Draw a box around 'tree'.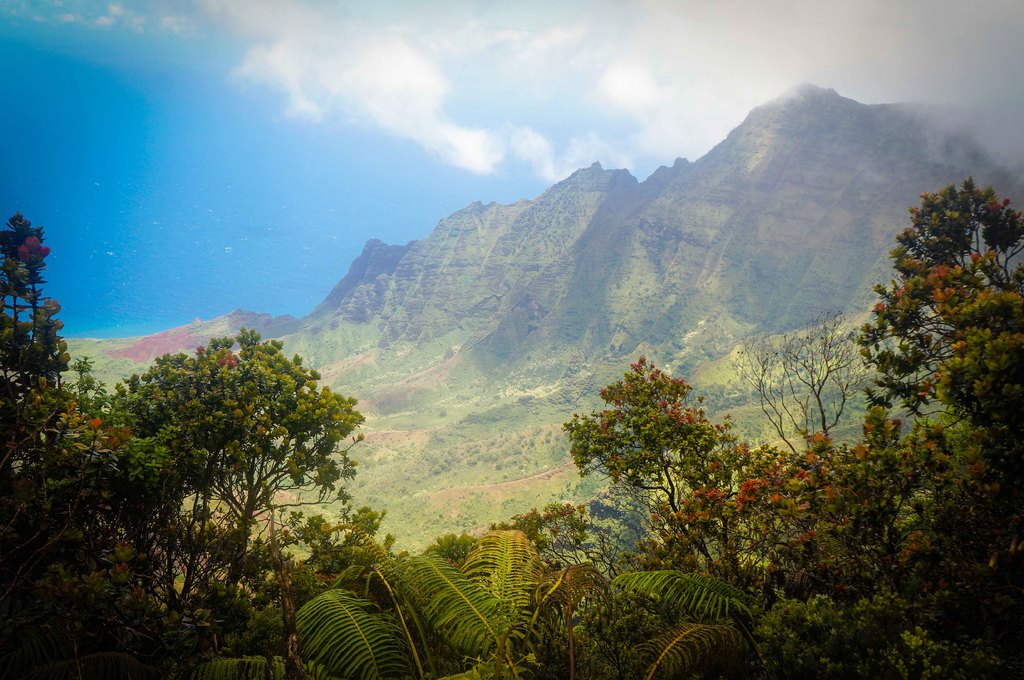
x1=79, y1=290, x2=387, y2=639.
